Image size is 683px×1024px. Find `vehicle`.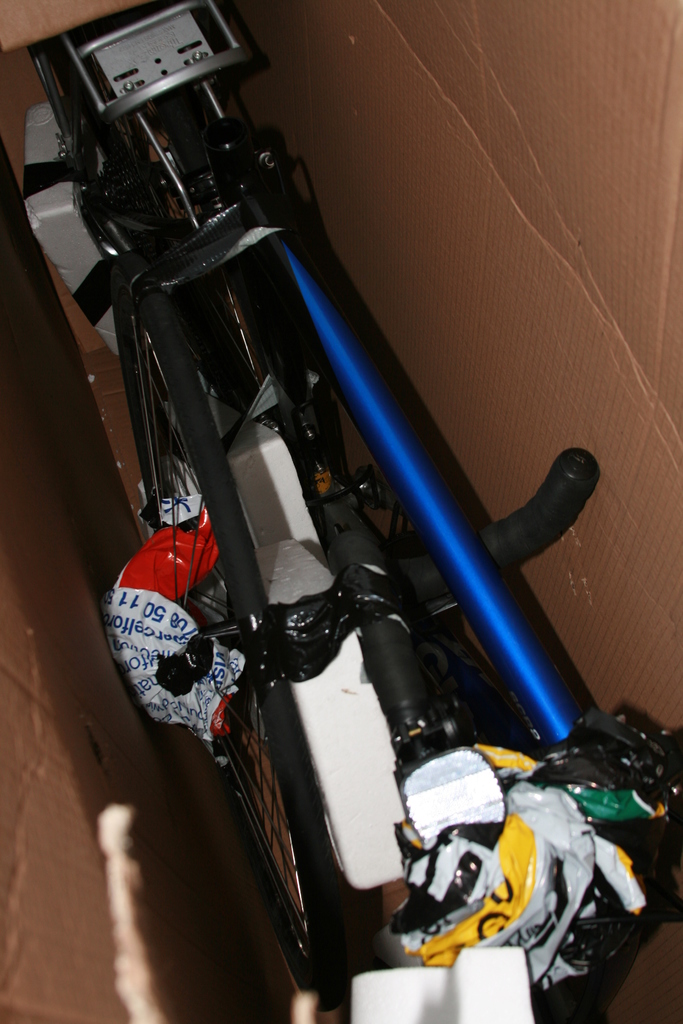
box=[19, 0, 682, 1023].
